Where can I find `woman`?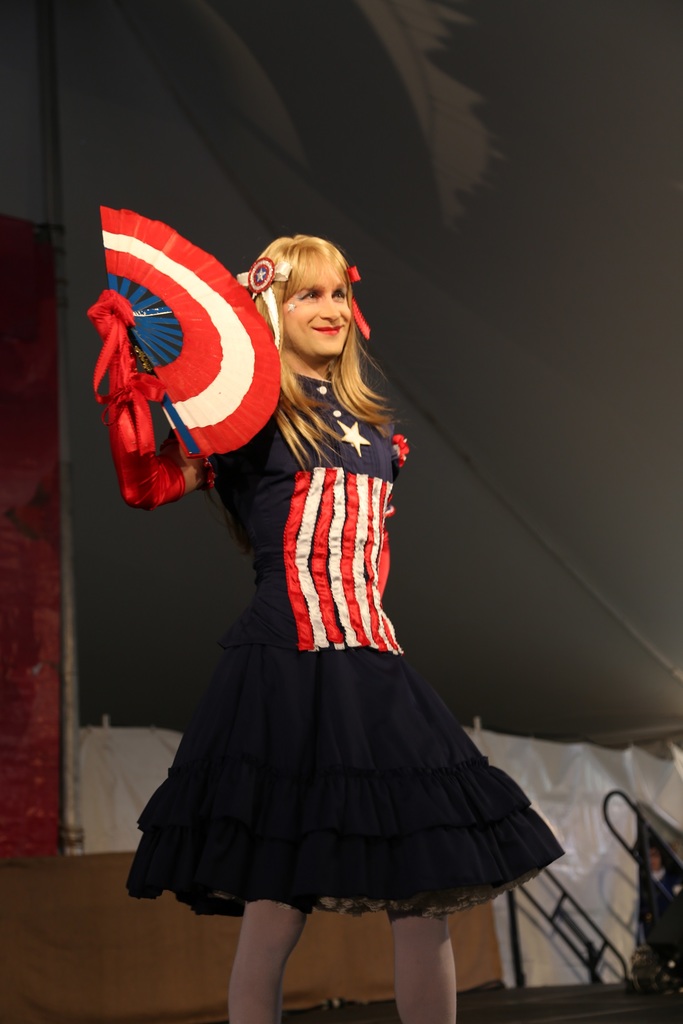
You can find it at region(136, 225, 541, 995).
